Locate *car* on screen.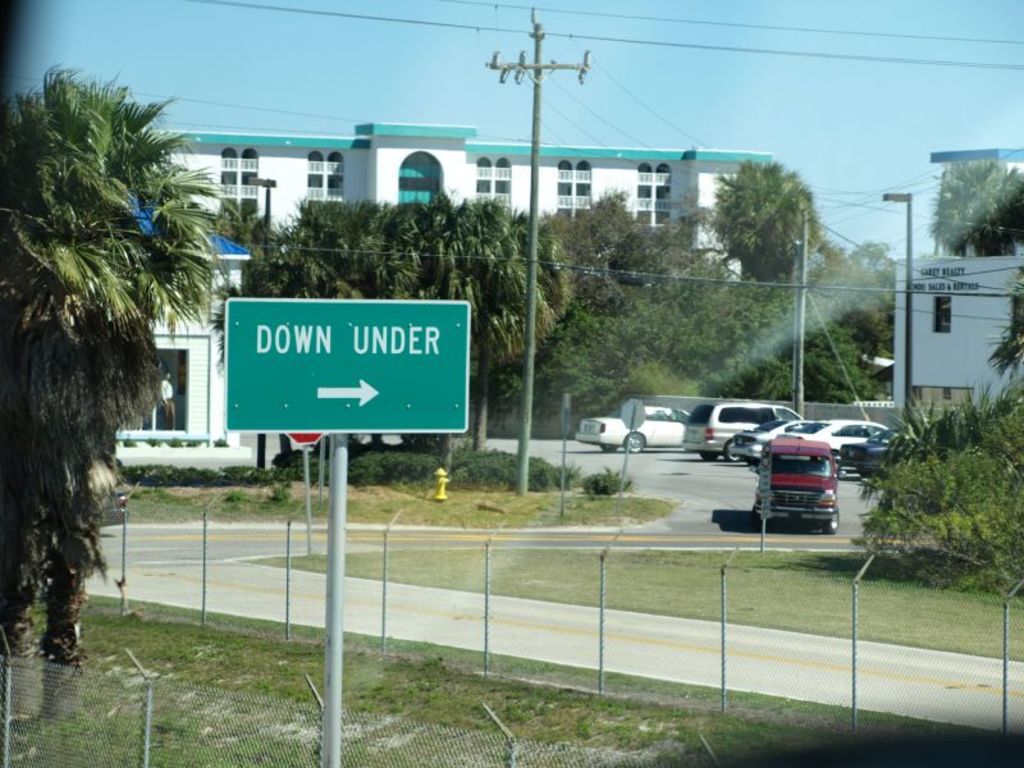
On screen at (740,422,851,539).
